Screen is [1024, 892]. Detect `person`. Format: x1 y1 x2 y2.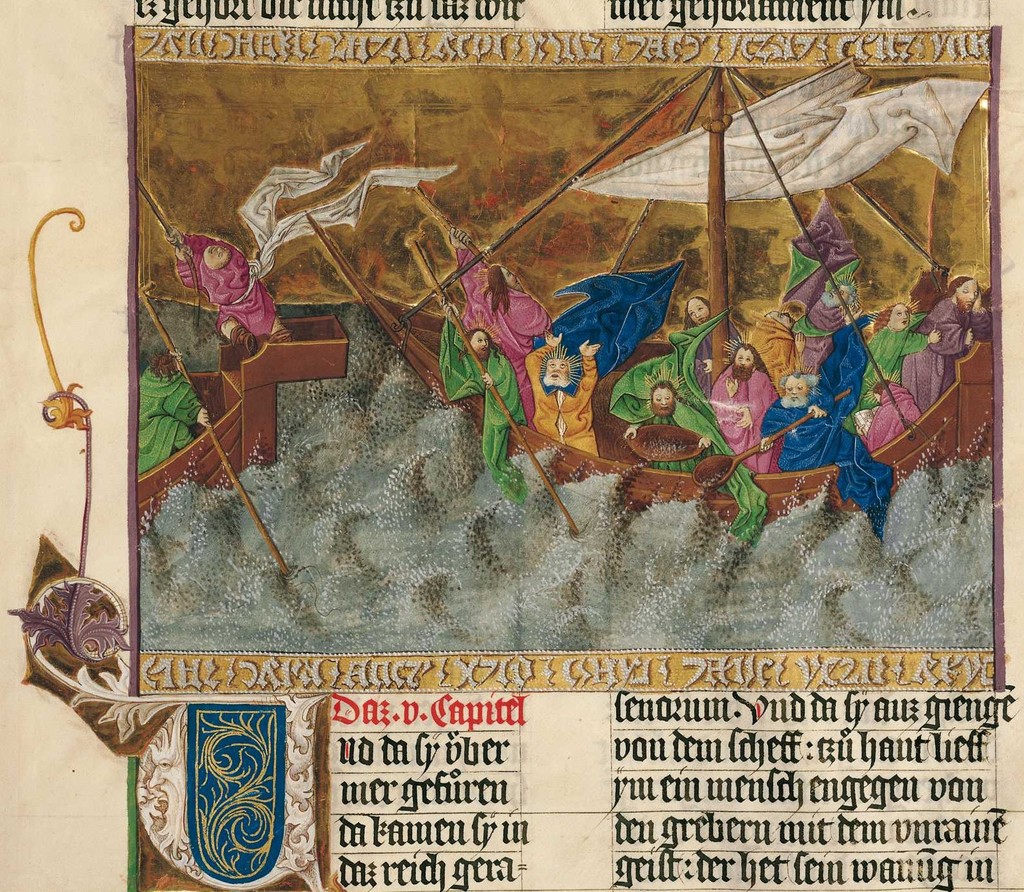
756 371 902 551.
